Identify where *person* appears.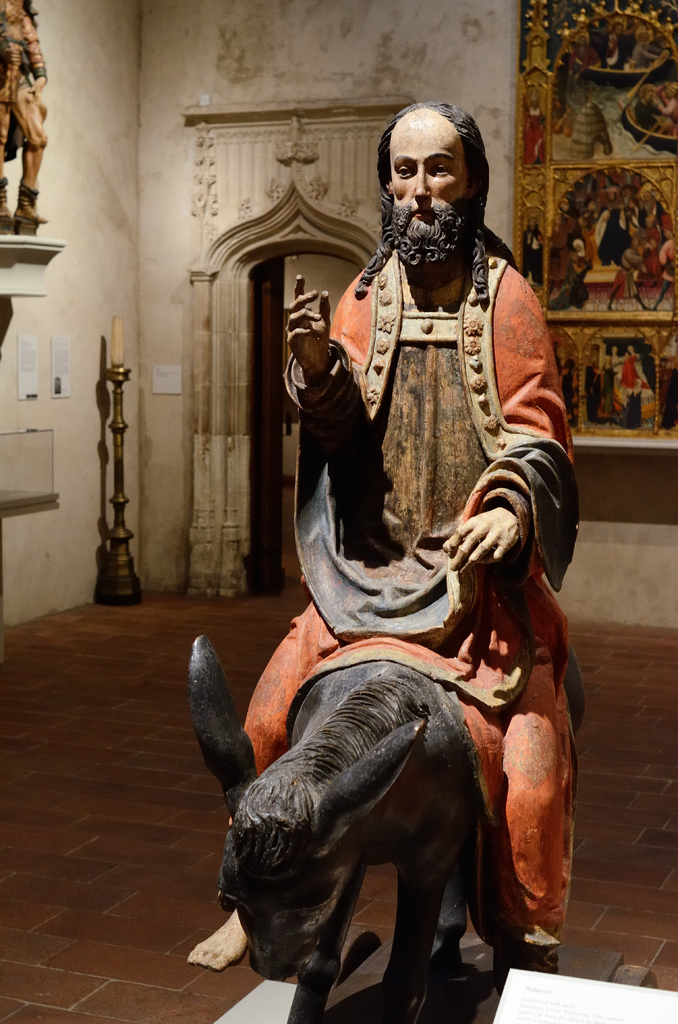
Appears at crop(599, 24, 627, 70).
